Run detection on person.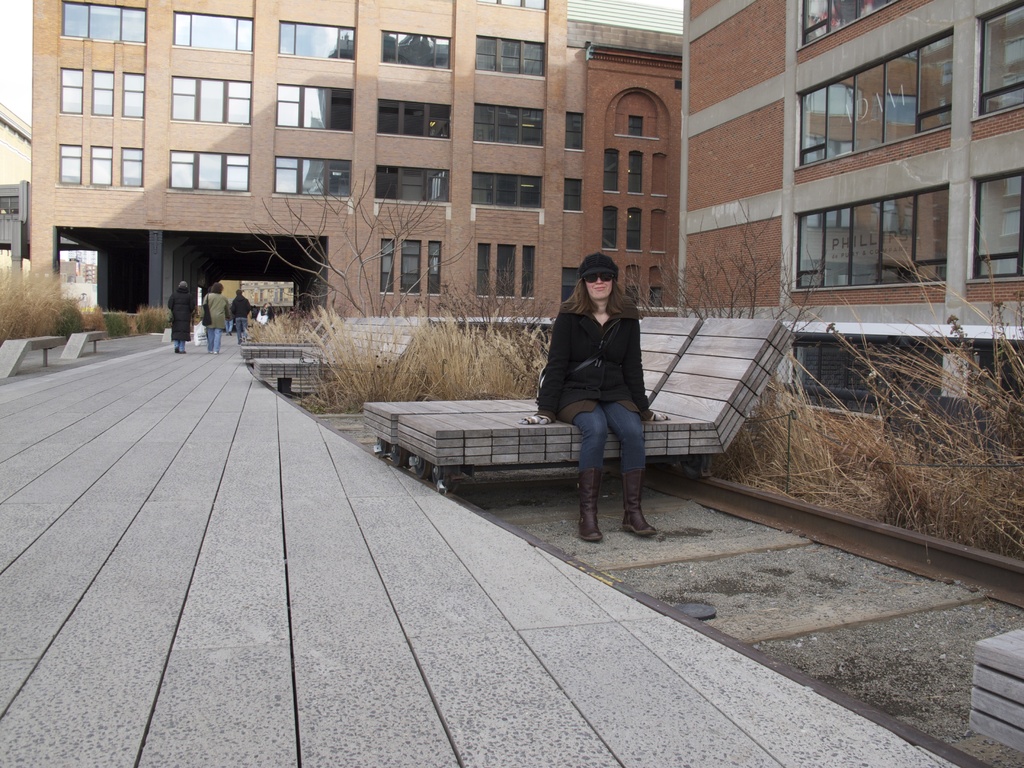
Result: (163,275,200,357).
